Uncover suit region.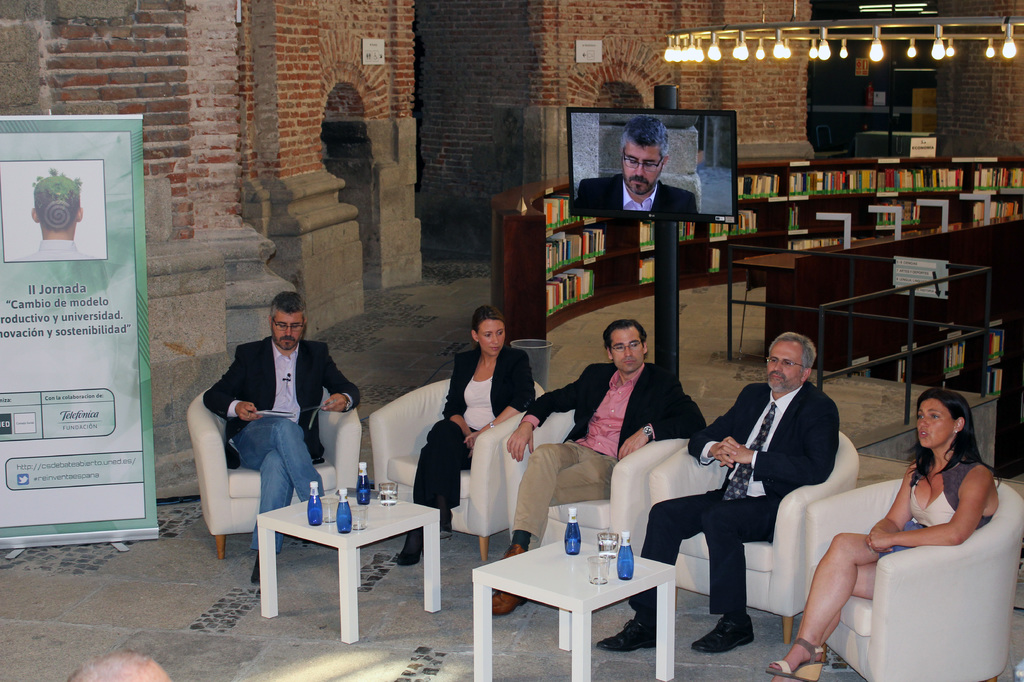
Uncovered: (x1=575, y1=175, x2=696, y2=210).
